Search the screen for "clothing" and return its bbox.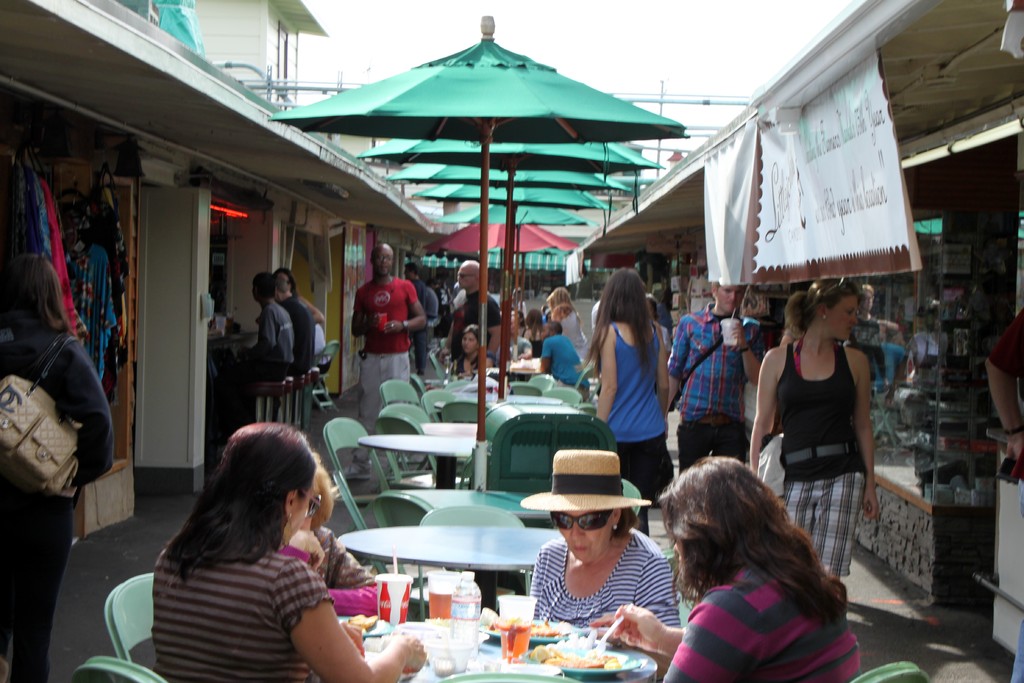
Found: [left=601, top=320, right=671, bottom=536].
